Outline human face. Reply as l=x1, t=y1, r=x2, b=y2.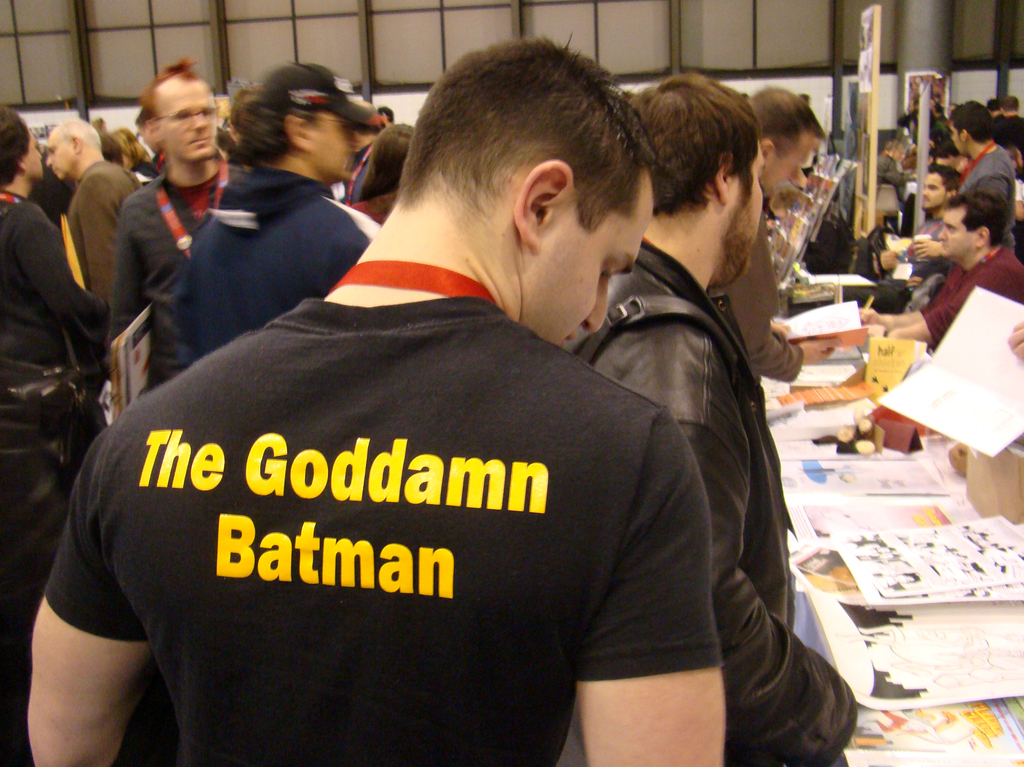
l=543, t=202, r=655, b=351.
